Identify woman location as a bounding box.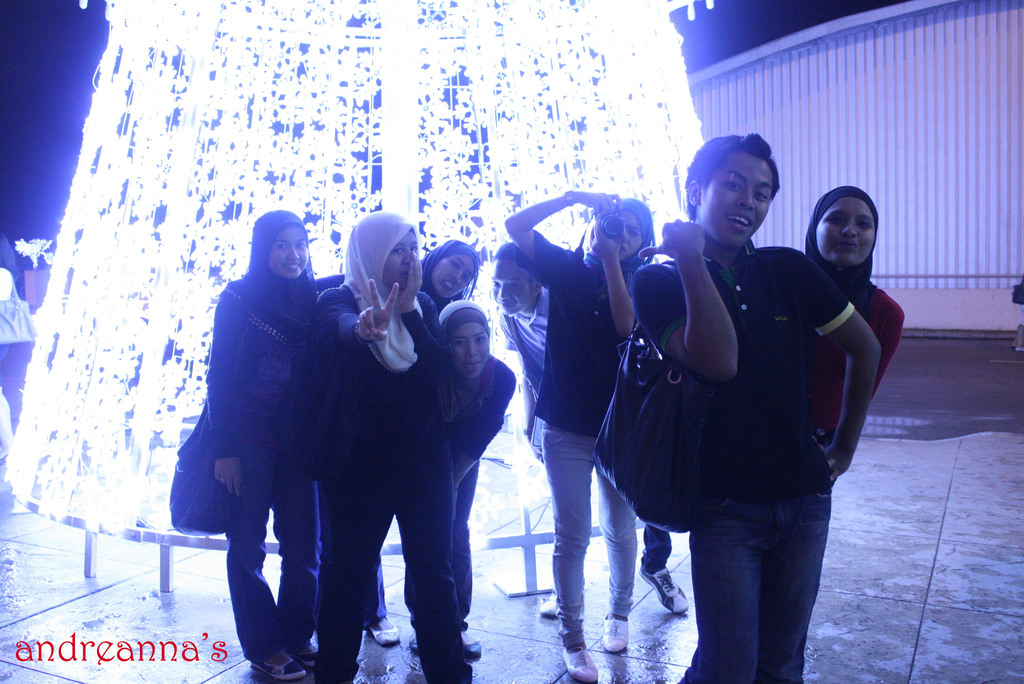
left=682, top=179, right=908, bottom=683.
